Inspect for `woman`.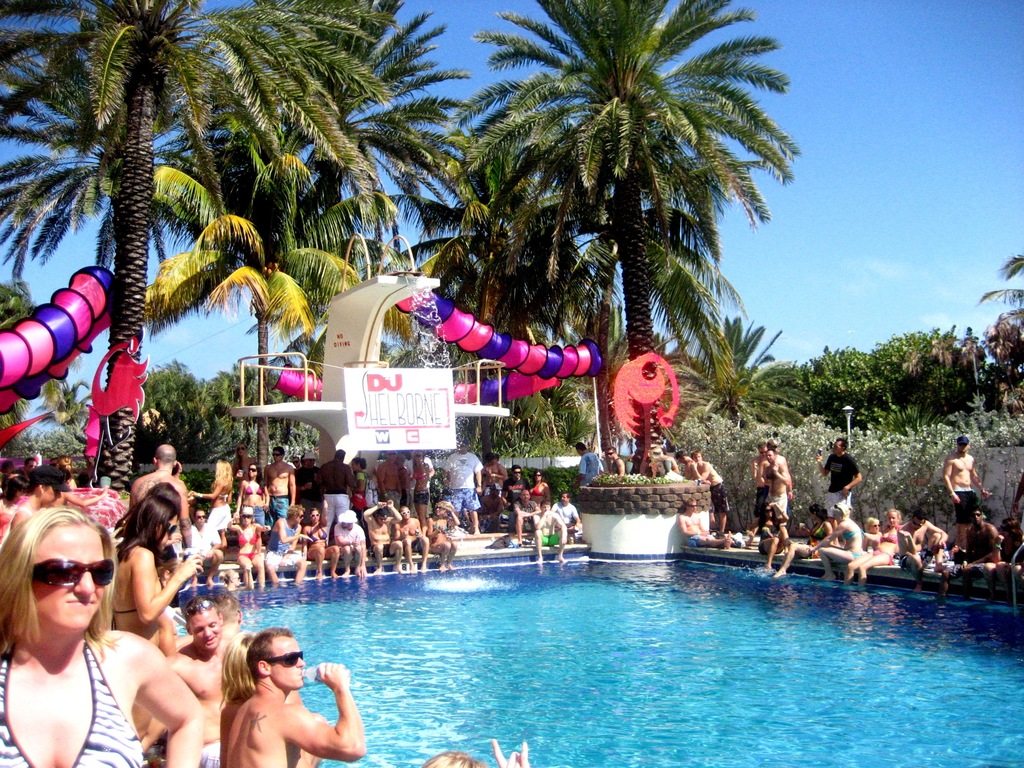
Inspection: {"left": 305, "top": 502, "right": 344, "bottom": 581}.
